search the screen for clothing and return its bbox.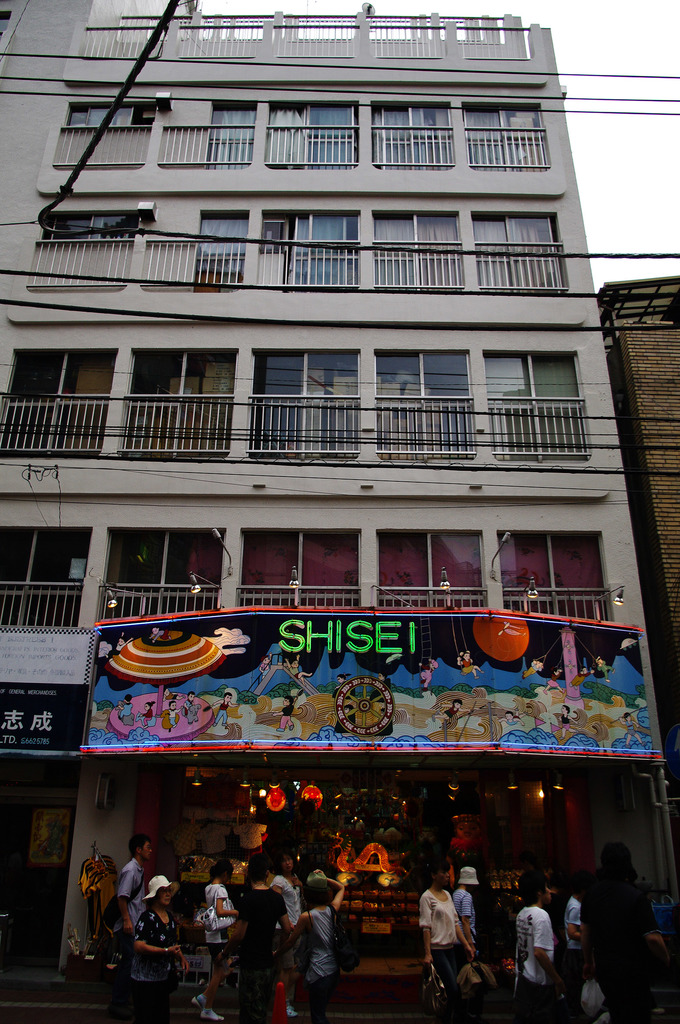
Found: select_region(264, 872, 304, 927).
